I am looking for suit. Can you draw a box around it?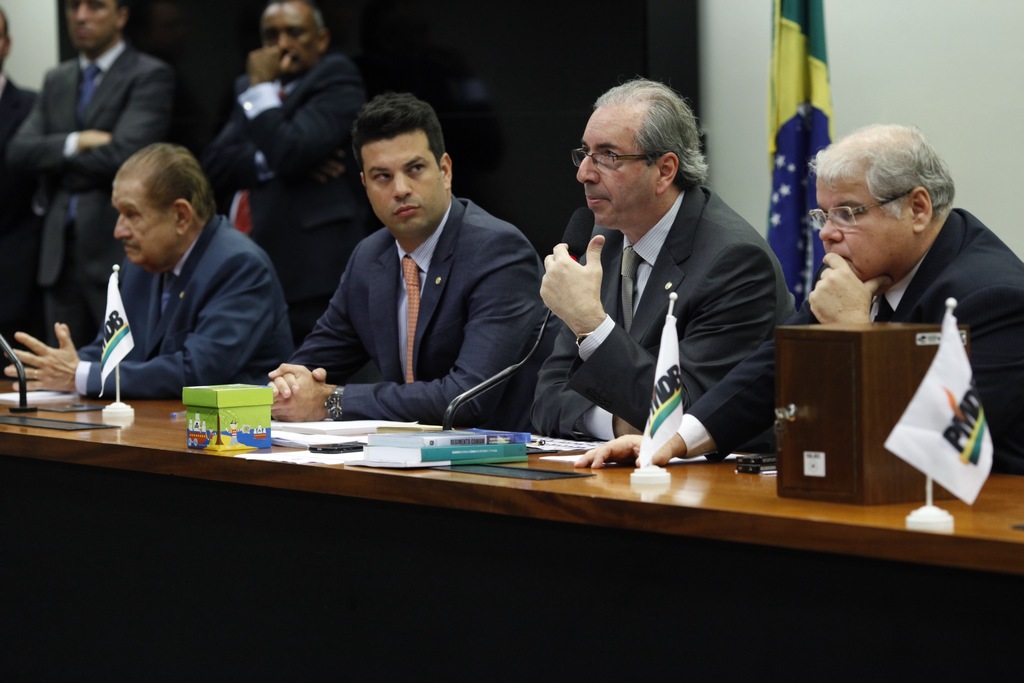
Sure, the bounding box is x1=521 y1=129 x2=799 y2=459.
